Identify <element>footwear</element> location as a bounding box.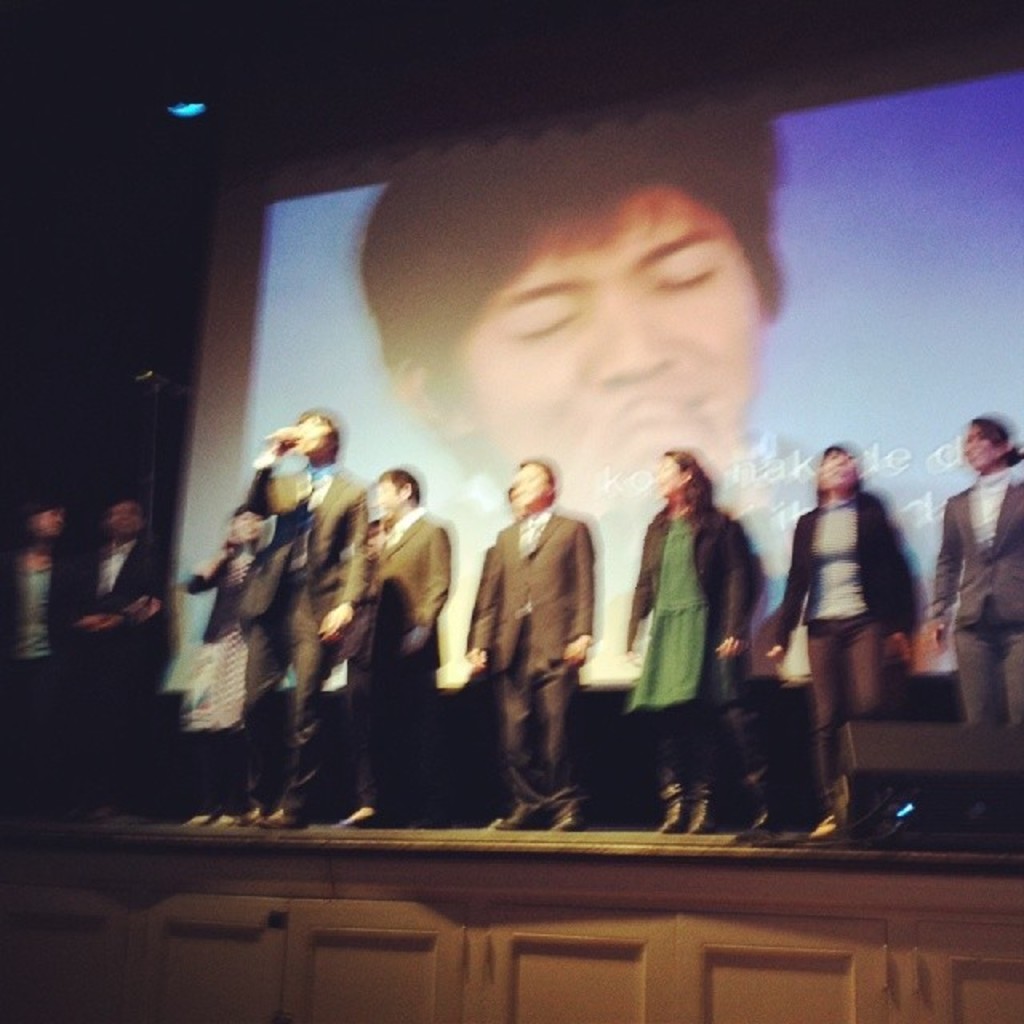
box(690, 800, 718, 835).
